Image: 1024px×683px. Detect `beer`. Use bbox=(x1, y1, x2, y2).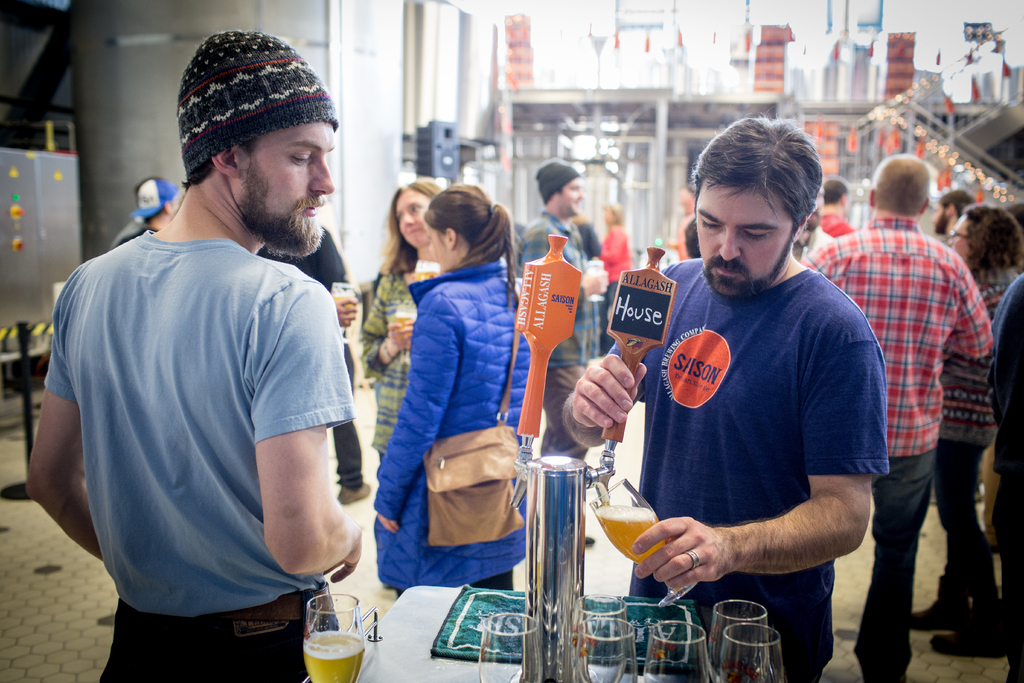
bbox=(595, 503, 673, 563).
